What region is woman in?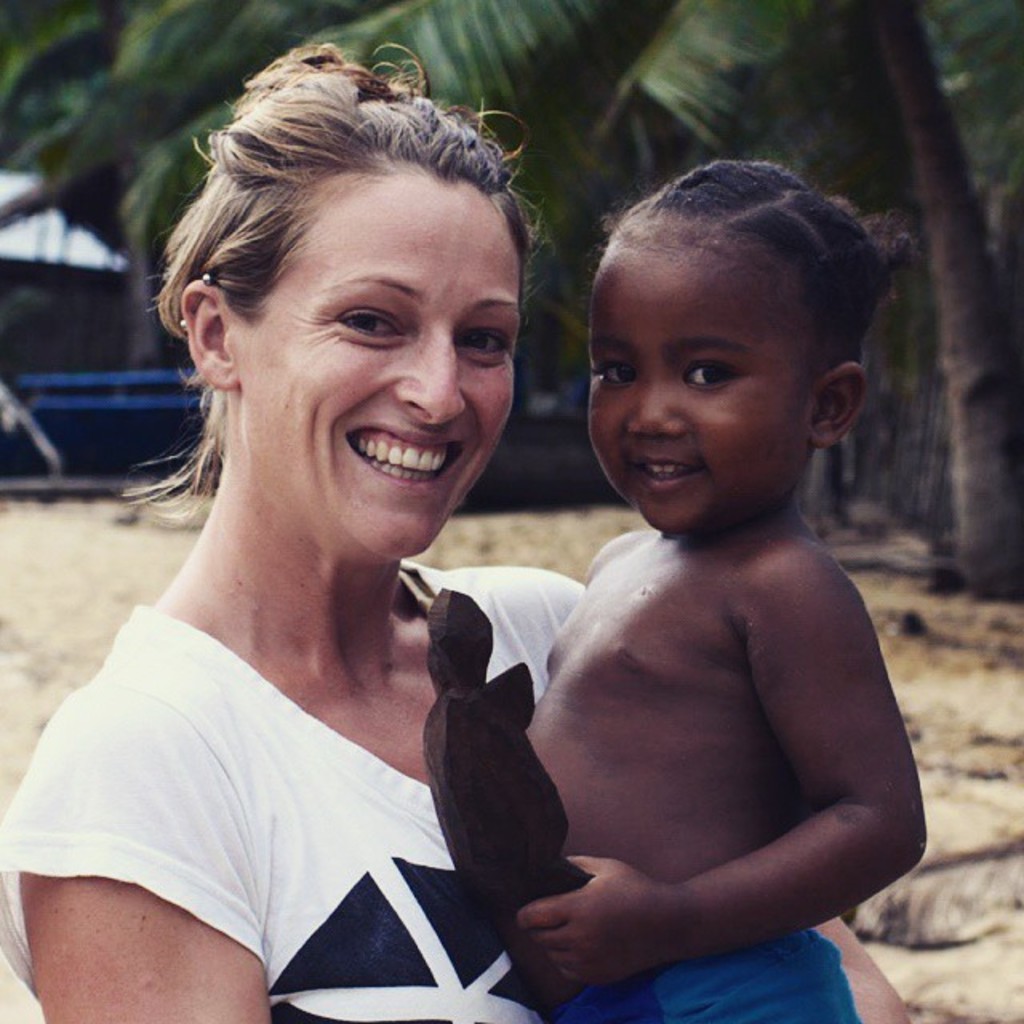
box(0, 42, 914, 1022).
